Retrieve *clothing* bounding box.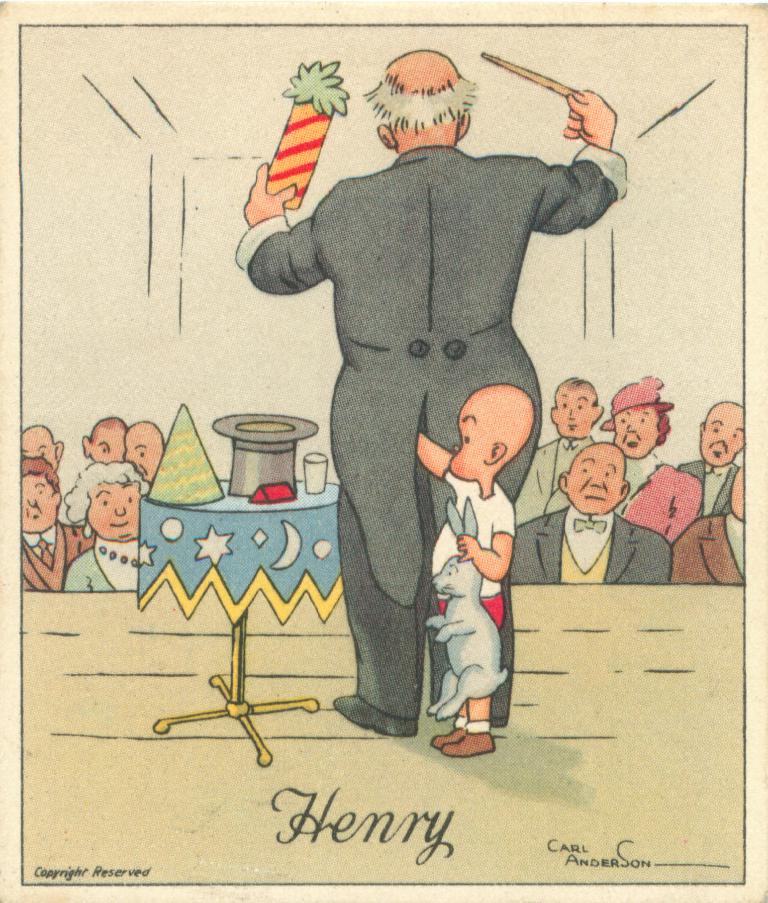
Bounding box: l=677, t=457, r=740, b=515.
